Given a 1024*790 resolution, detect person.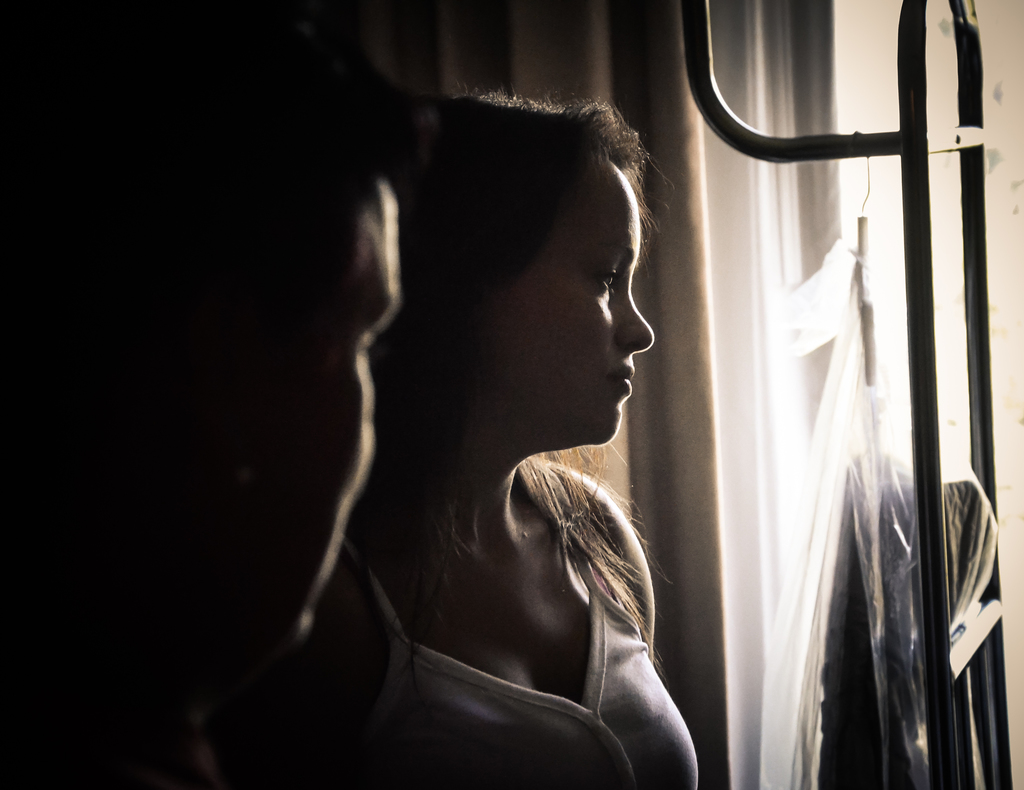
{"left": 0, "top": 0, "right": 435, "bottom": 789}.
